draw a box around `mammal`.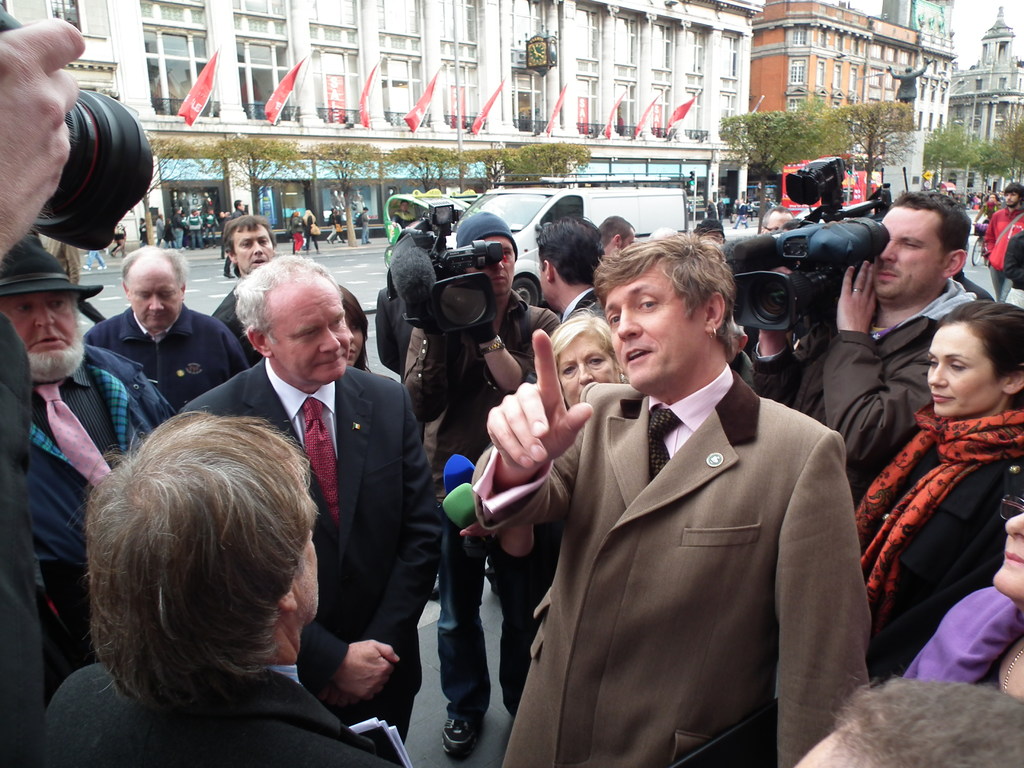
(left=330, top=278, right=375, bottom=377).
